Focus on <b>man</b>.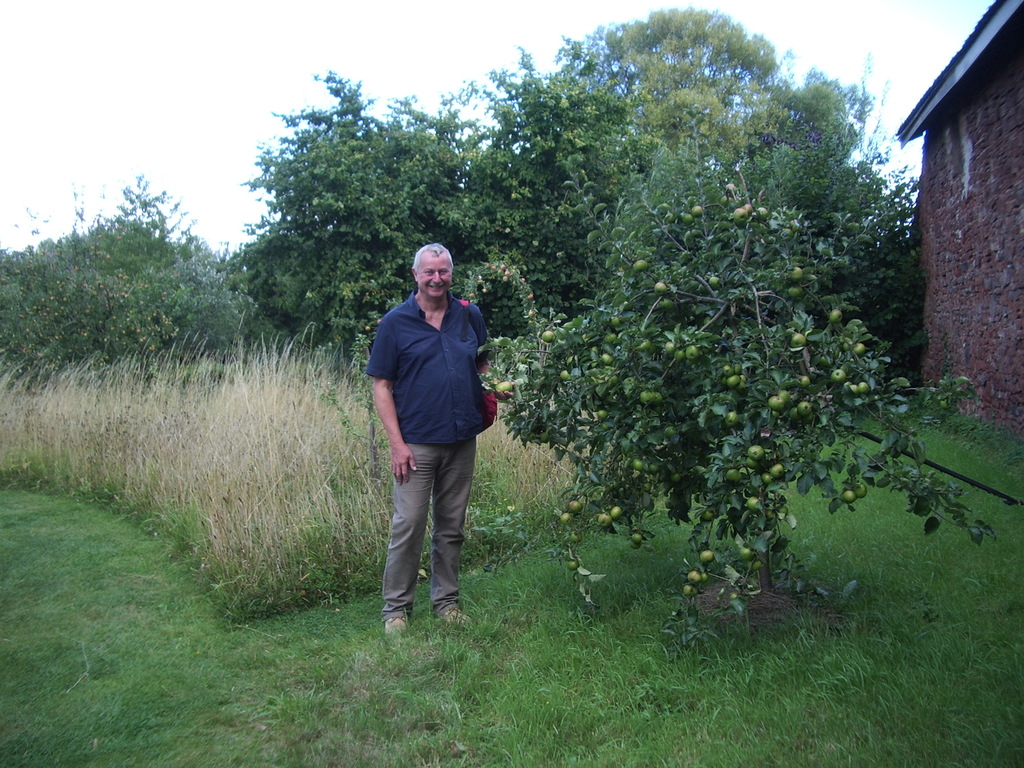
Focused at (365,241,486,633).
